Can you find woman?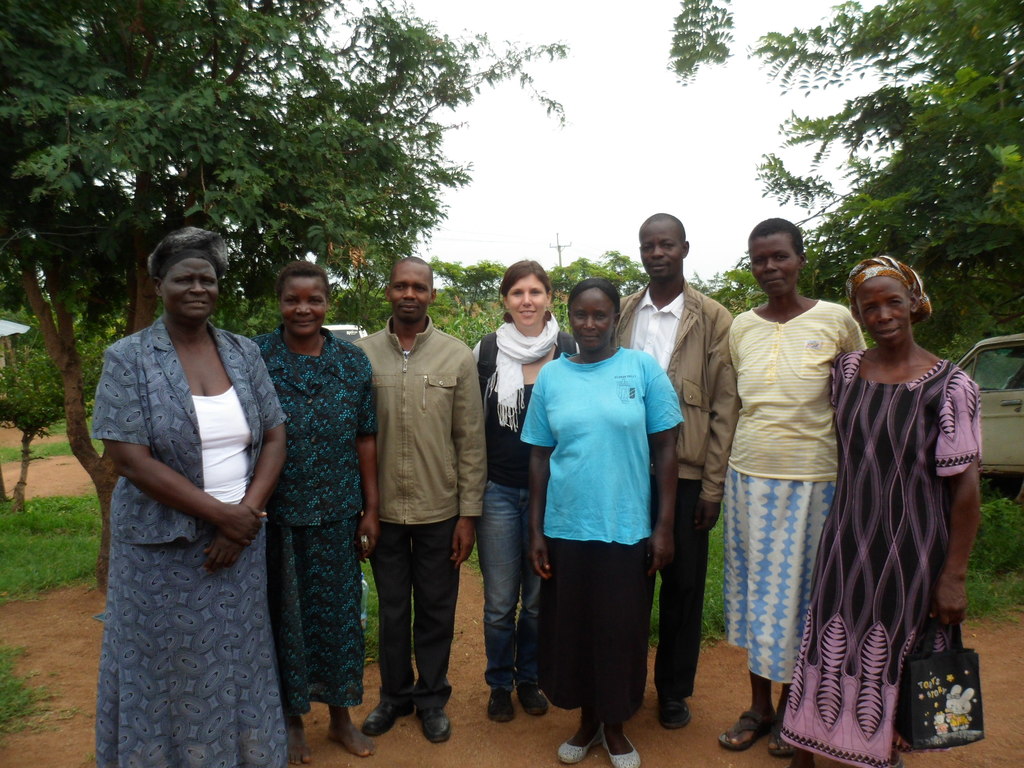
Yes, bounding box: <box>90,223,290,767</box>.
